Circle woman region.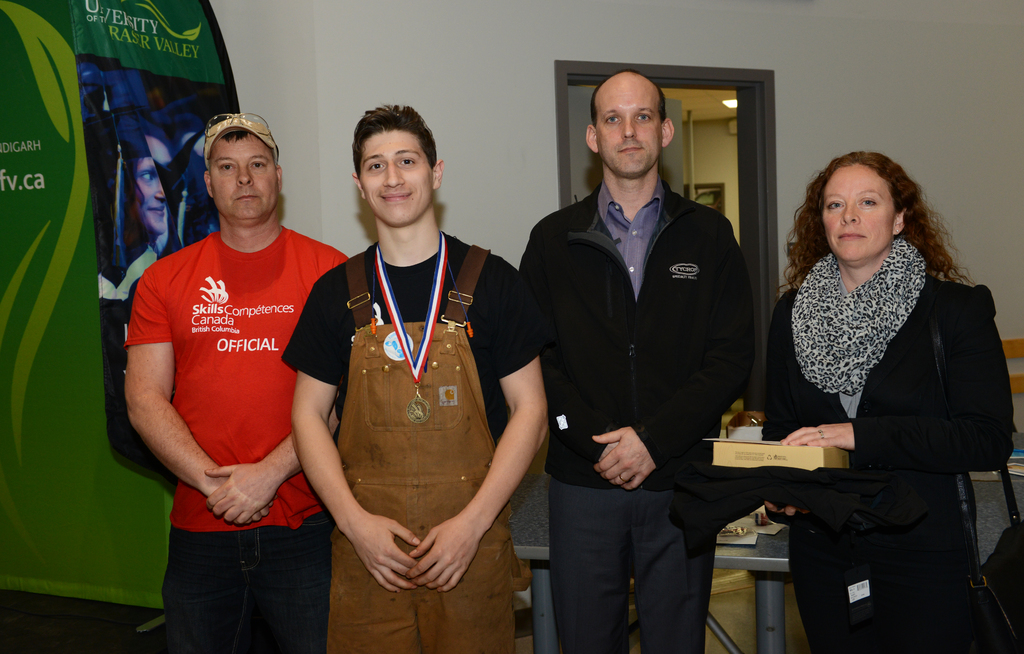
Region: pyautogui.locateOnScreen(760, 122, 998, 646).
